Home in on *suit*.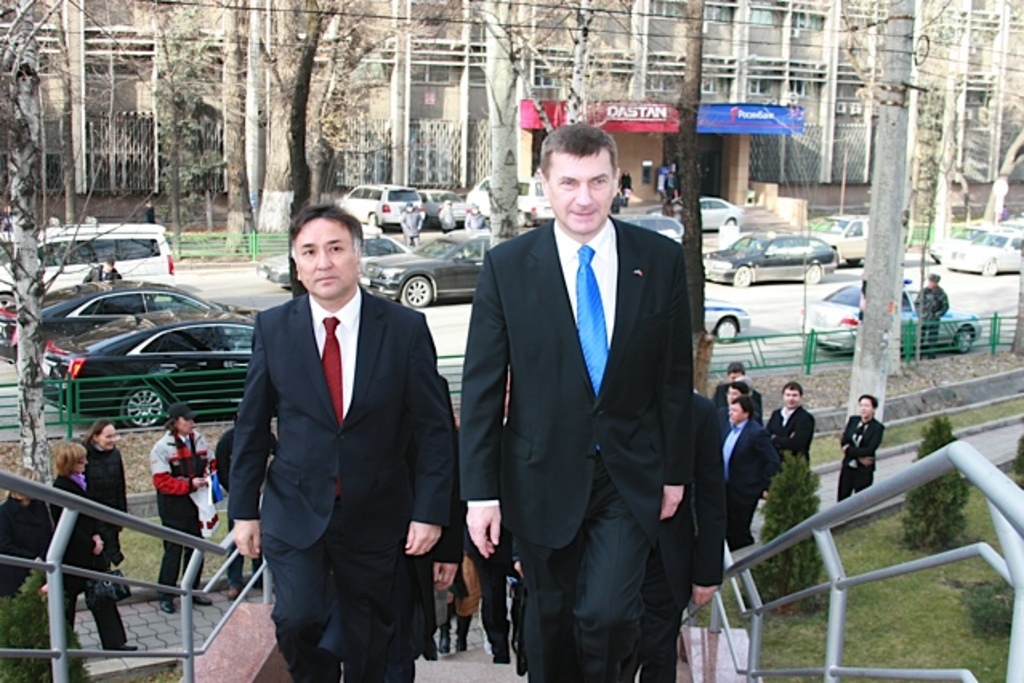
Homed in at select_region(3, 495, 40, 596).
